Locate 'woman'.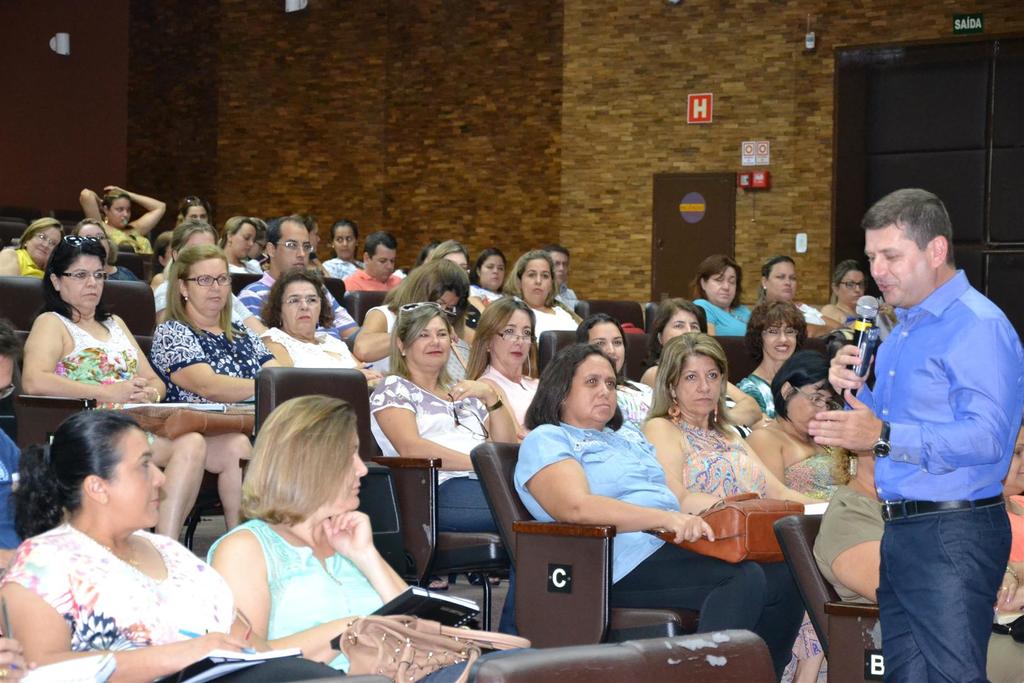
Bounding box: region(643, 295, 758, 425).
